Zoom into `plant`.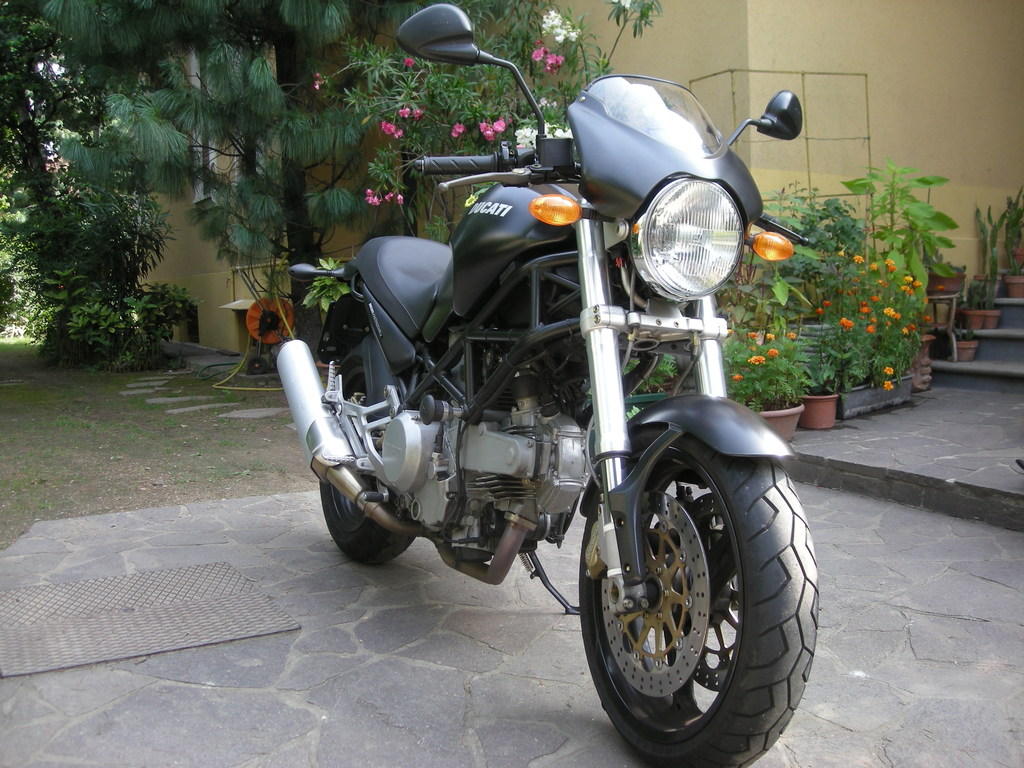
Zoom target: BBox(965, 207, 1005, 312).
